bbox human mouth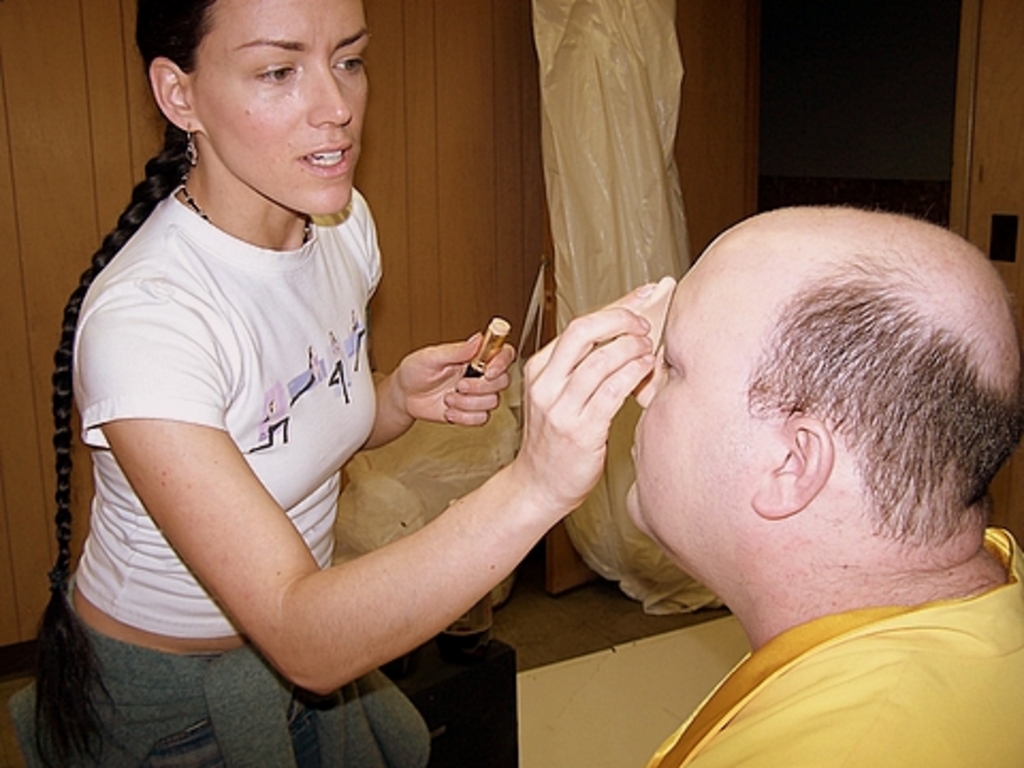
<region>299, 141, 352, 177</region>
